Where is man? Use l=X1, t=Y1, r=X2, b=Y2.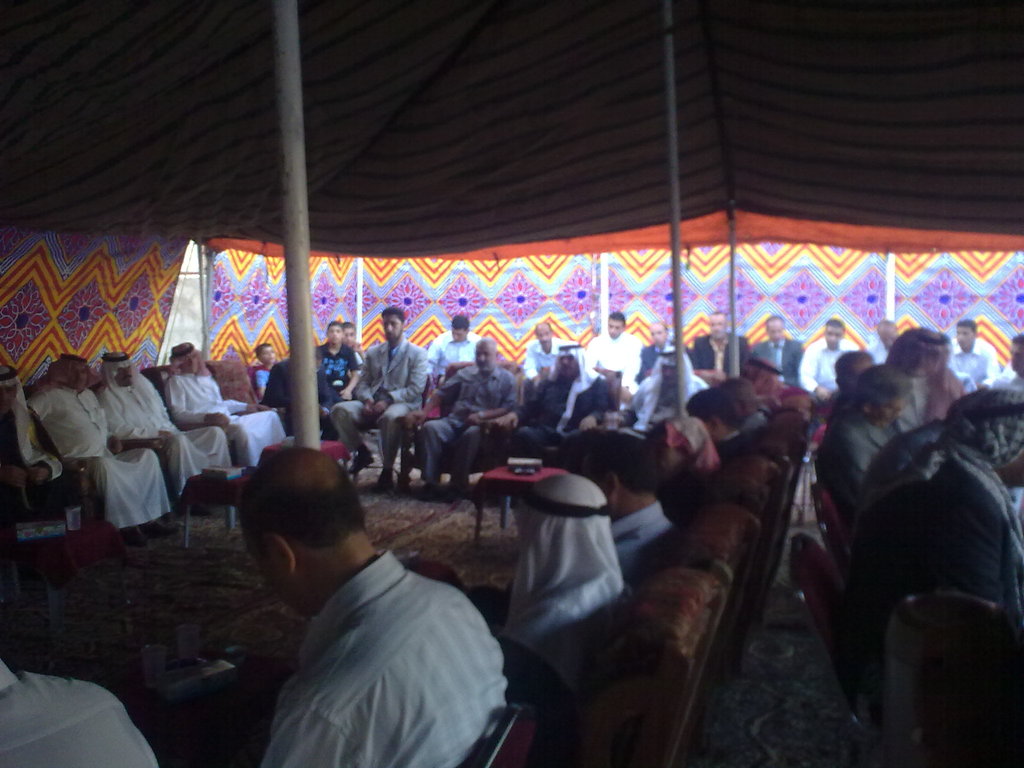
l=209, t=458, r=520, b=758.
